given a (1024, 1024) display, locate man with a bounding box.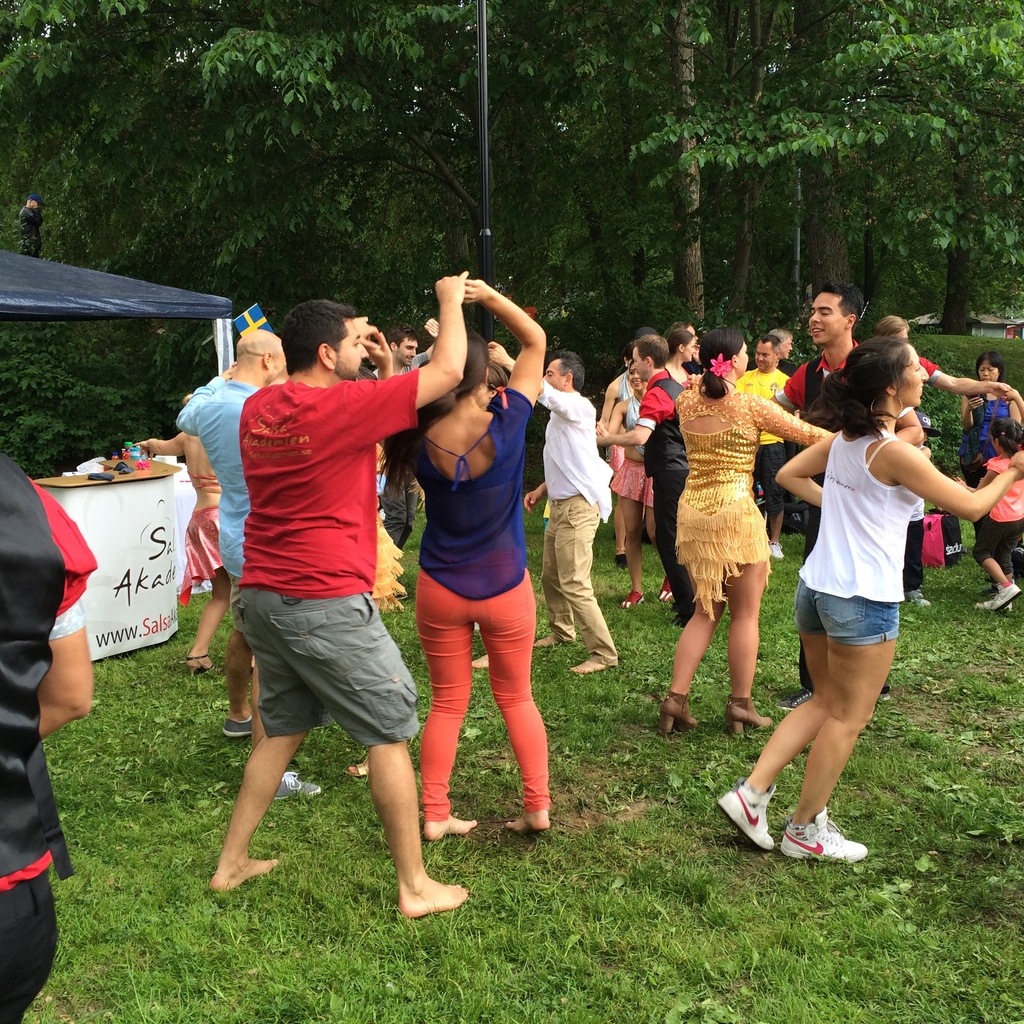
Located: {"left": 746, "top": 283, "right": 851, "bottom": 551}.
